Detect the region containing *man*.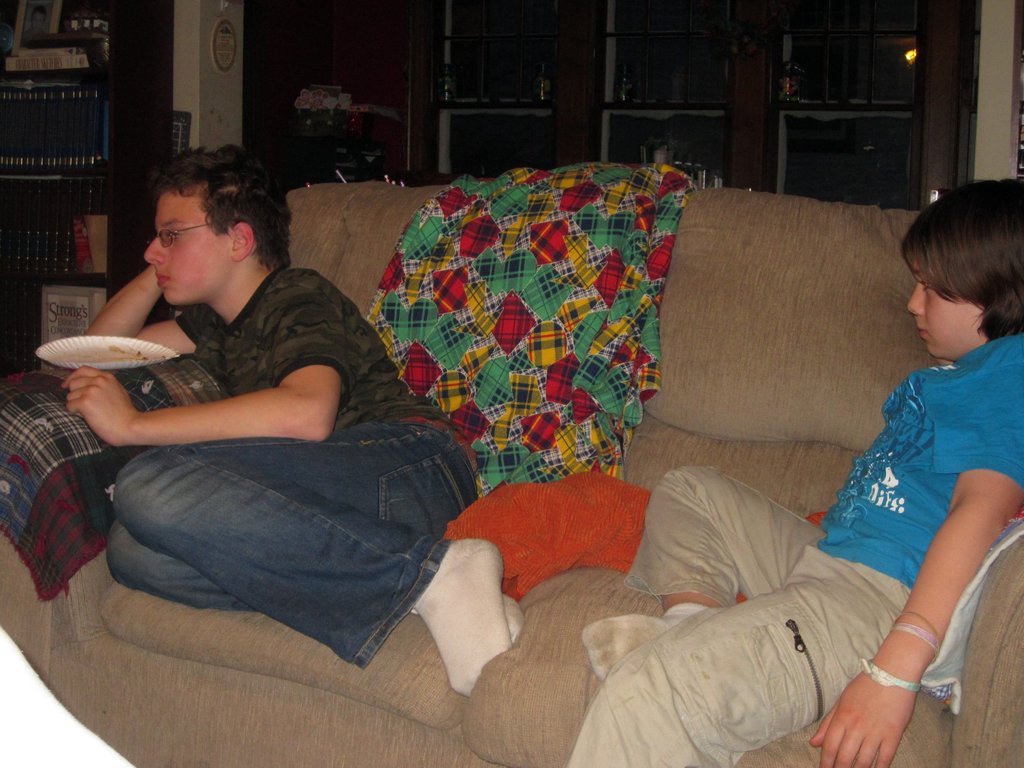
region(2, 160, 481, 700).
